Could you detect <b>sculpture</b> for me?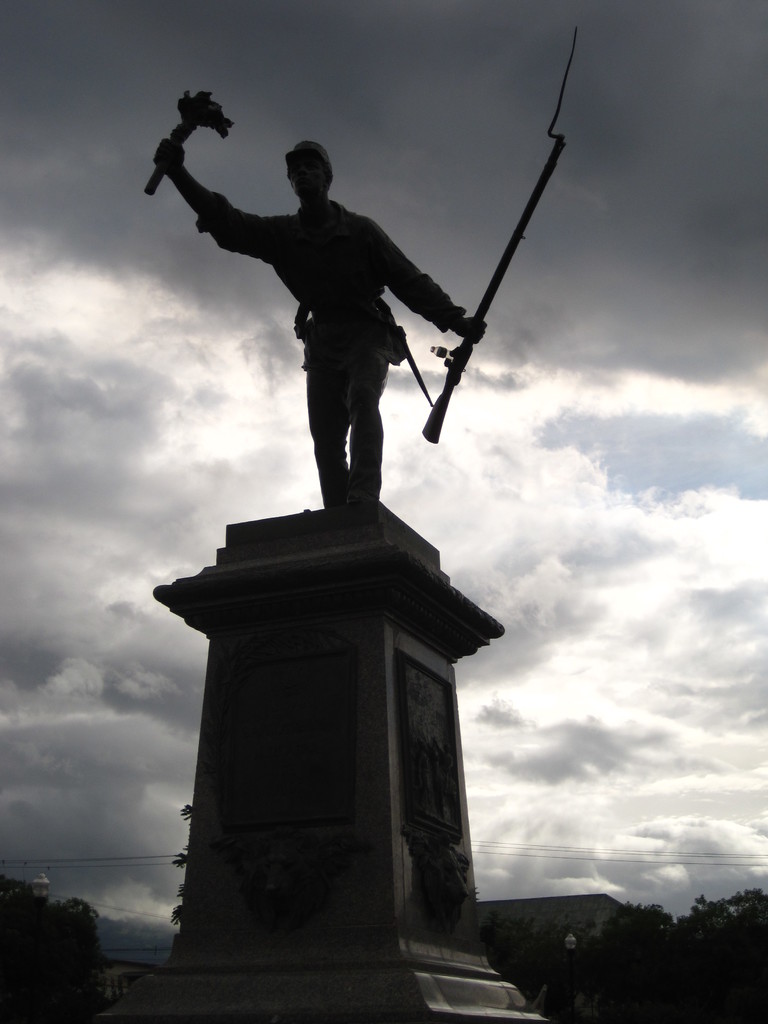
Detection result: crop(148, 105, 477, 545).
